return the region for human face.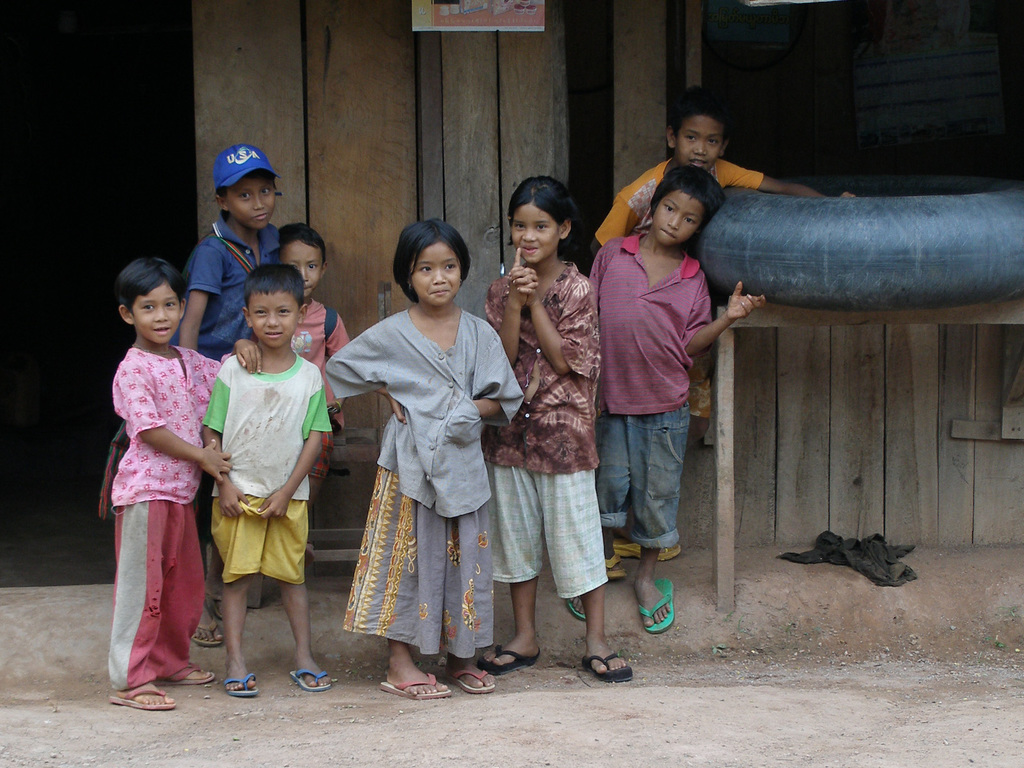
x1=131 y1=278 x2=179 y2=340.
